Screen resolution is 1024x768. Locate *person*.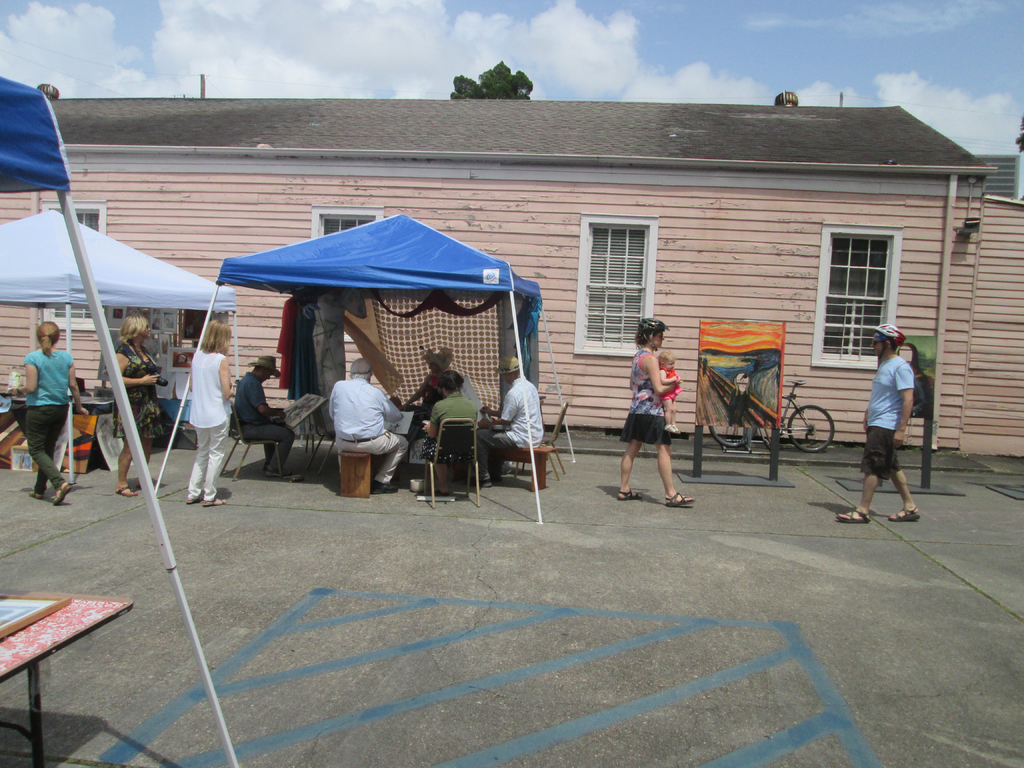
Rect(2, 323, 97, 508).
